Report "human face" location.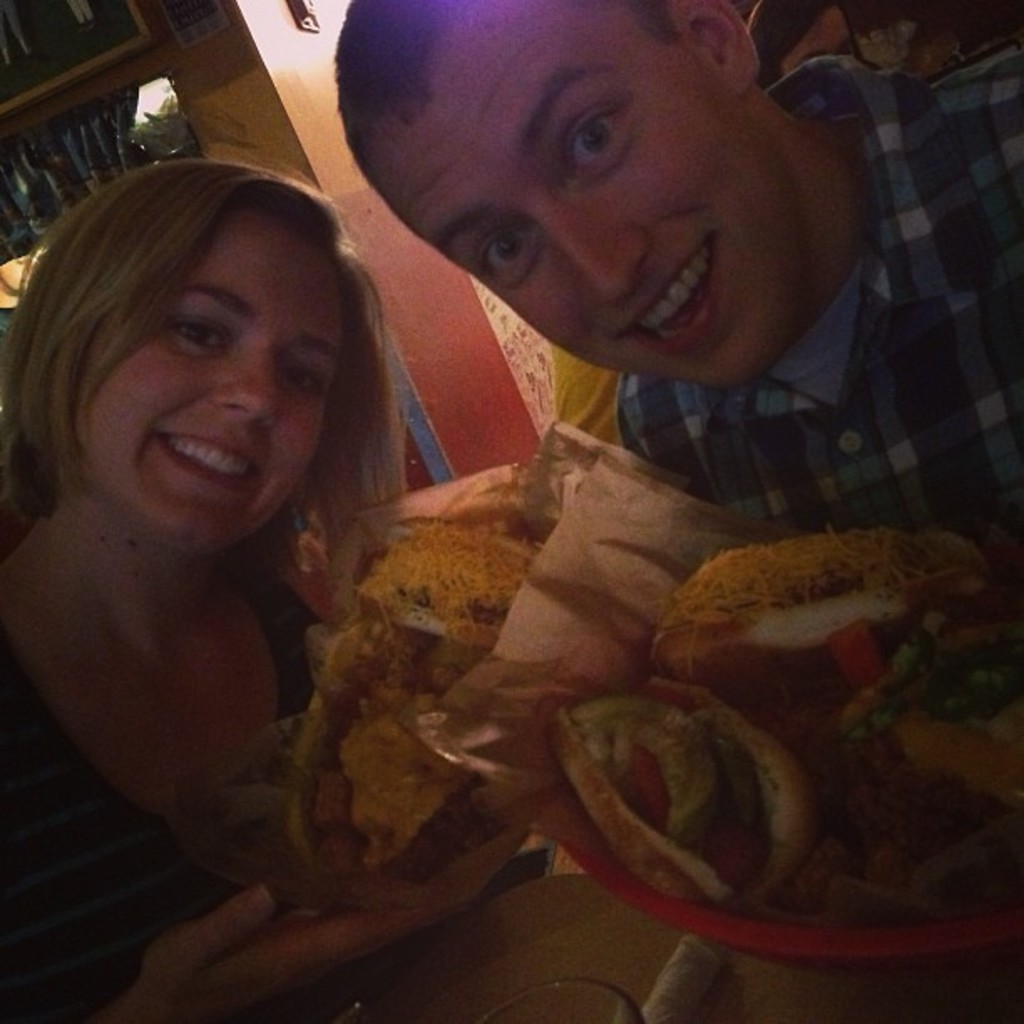
Report: box(90, 214, 343, 556).
